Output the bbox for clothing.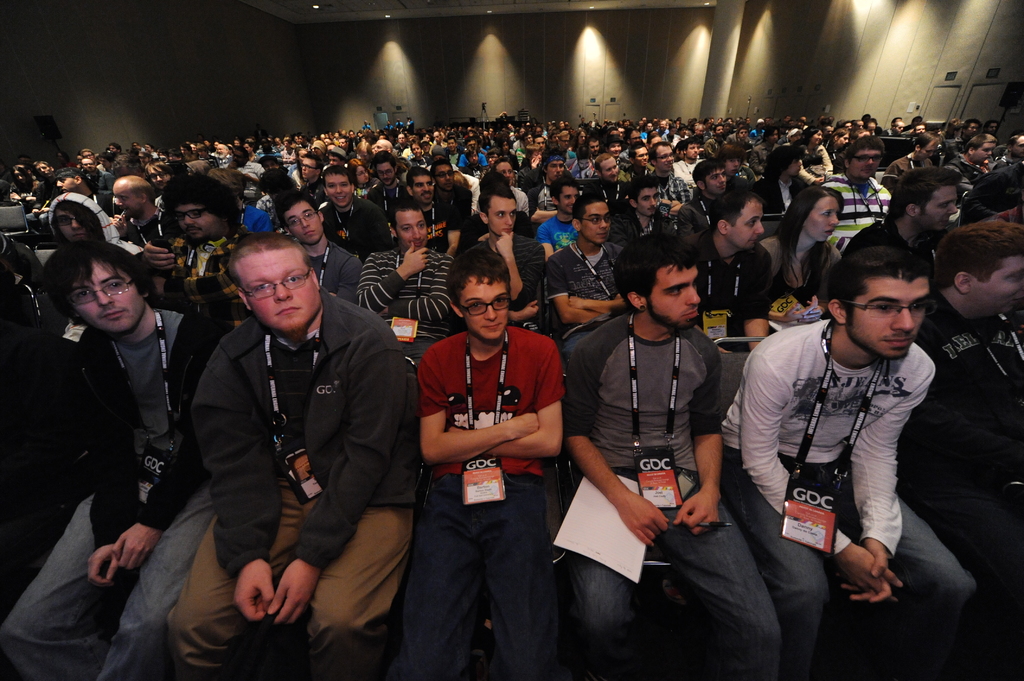
bbox=[483, 232, 548, 316].
